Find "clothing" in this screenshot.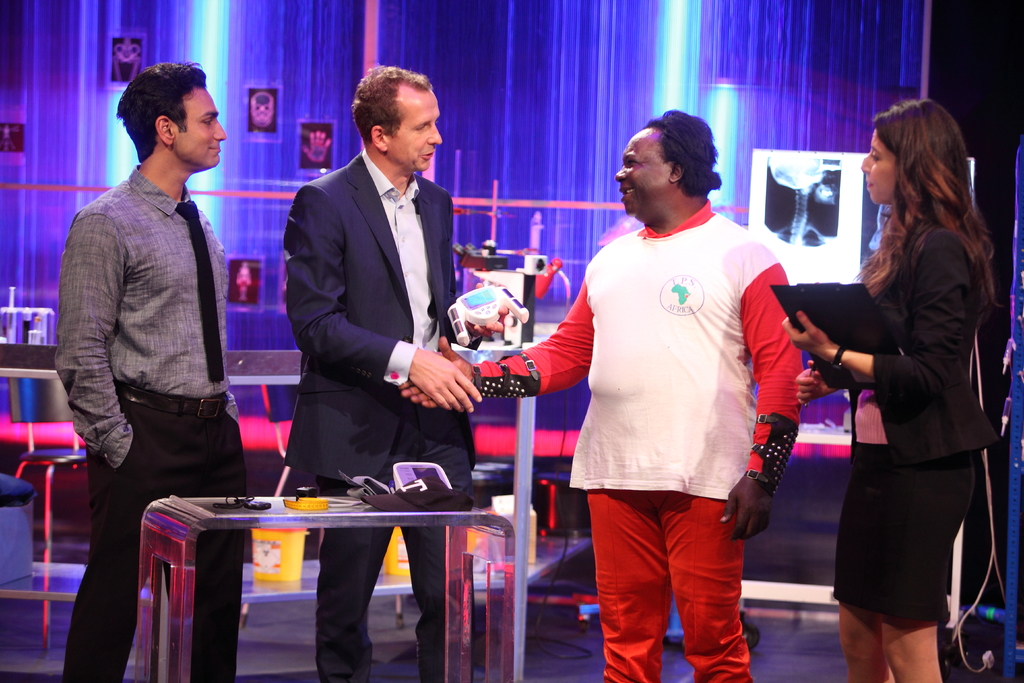
The bounding box for "clothing" is [left=462, top=223, right=828, bottom=682].
